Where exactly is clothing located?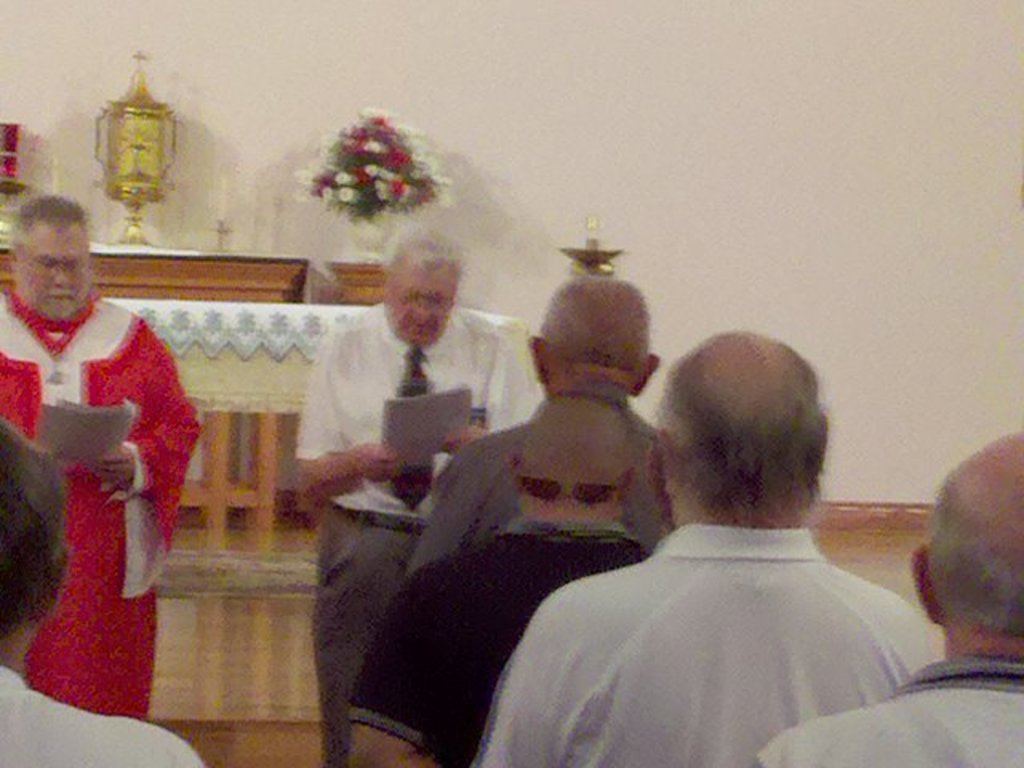
Its bounding box is detection(22, 274, 187, 698).
